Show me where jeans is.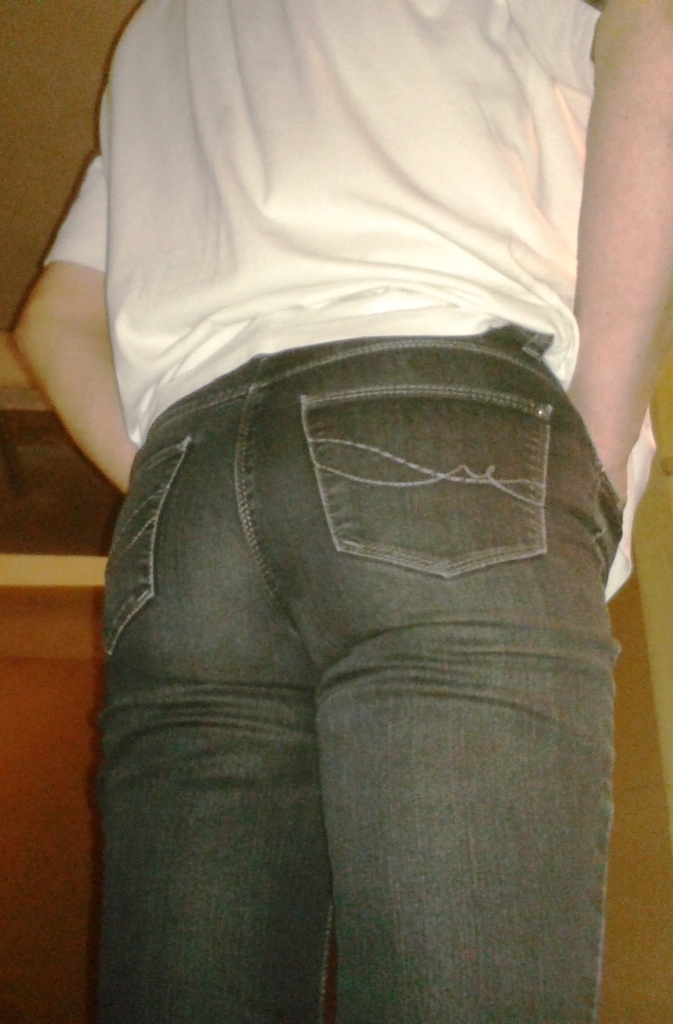
jeans is at left=63, top=256, right=650, bottom=1020.
